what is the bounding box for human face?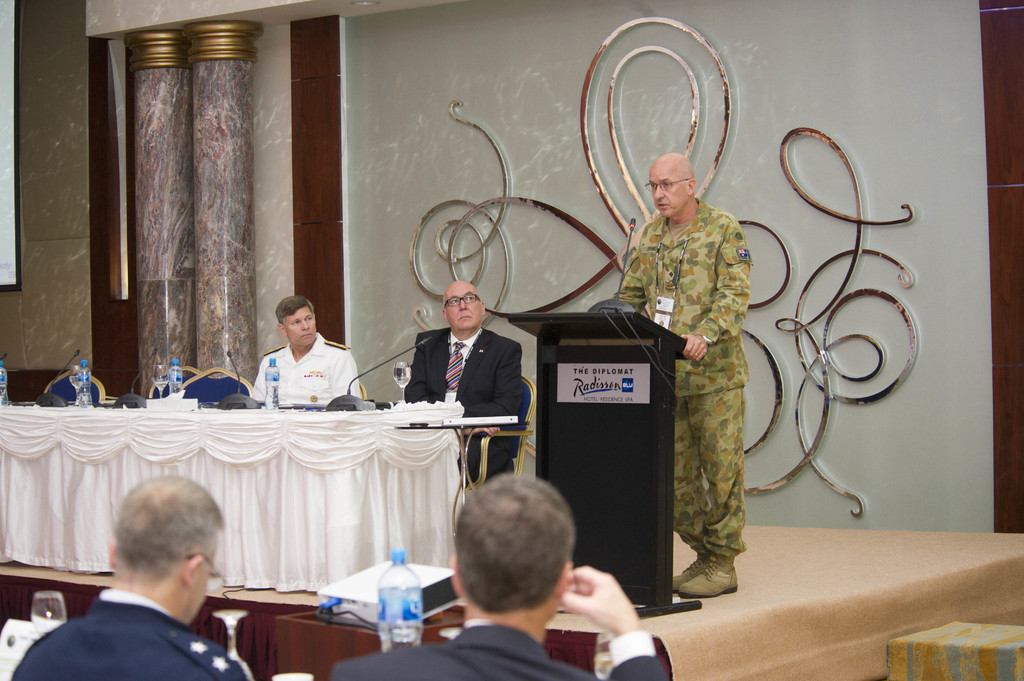
282:306:315:344.
